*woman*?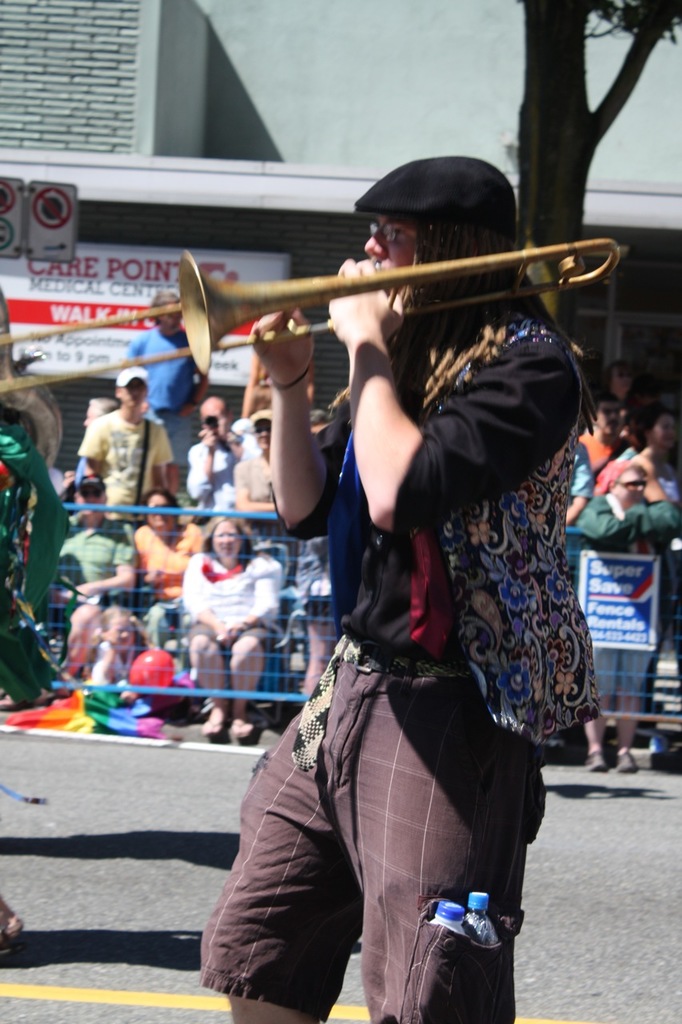
box=[285, 381, 353, 699]
